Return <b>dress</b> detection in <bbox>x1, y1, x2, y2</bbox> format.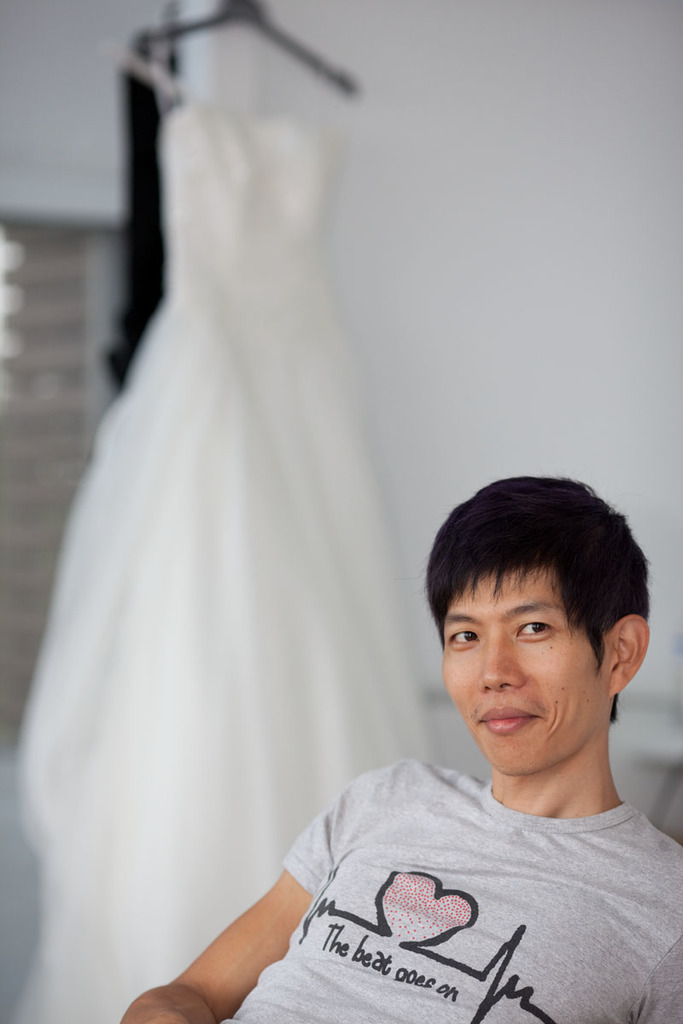
<bbox>15, 16, 429, 1023</bbox>.
